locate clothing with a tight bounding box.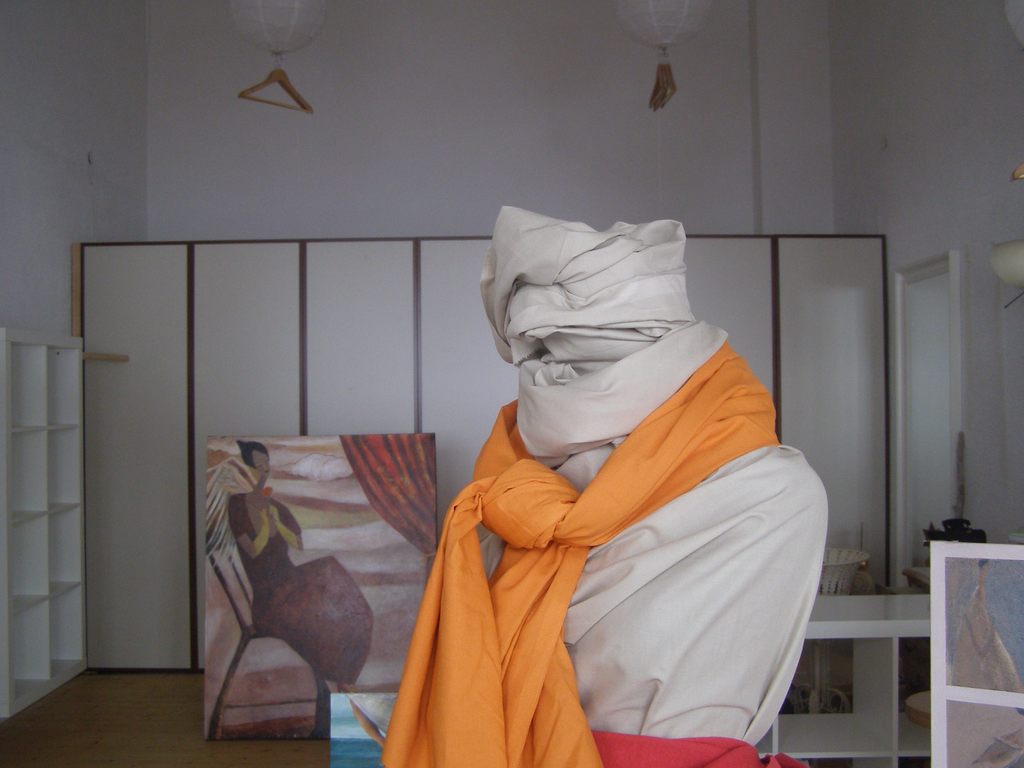
216 490 384 691.
